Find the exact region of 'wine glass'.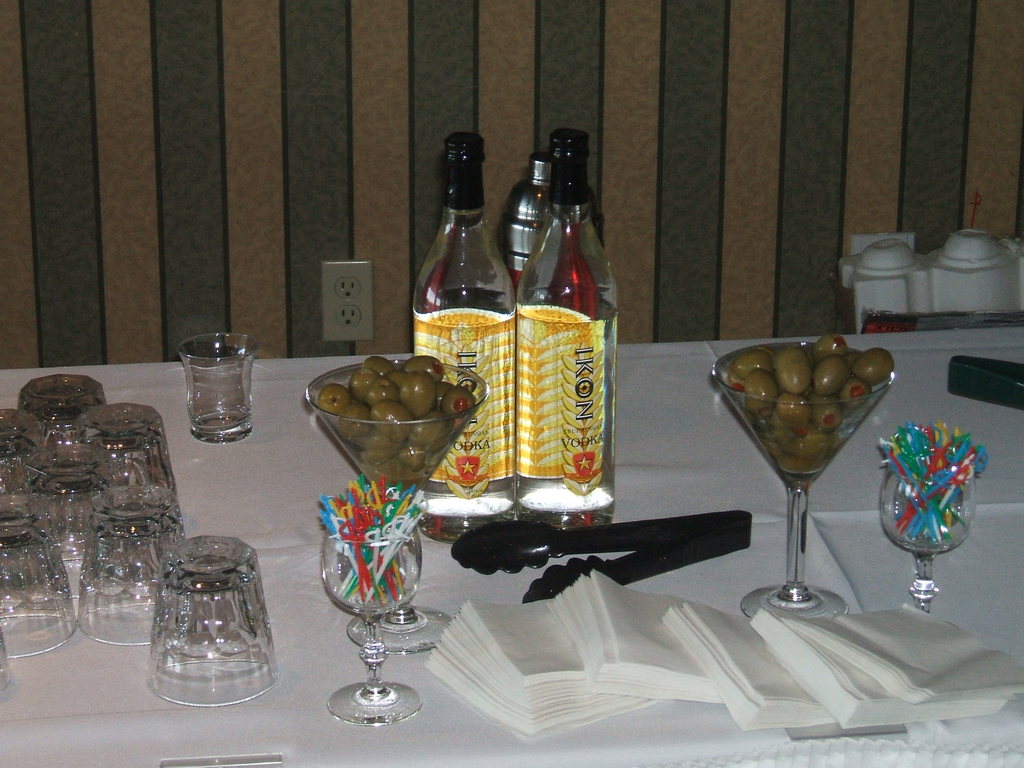
Exact region: {"x1": 18, "y1": 373, "x2": 103, "y2": 458}.
